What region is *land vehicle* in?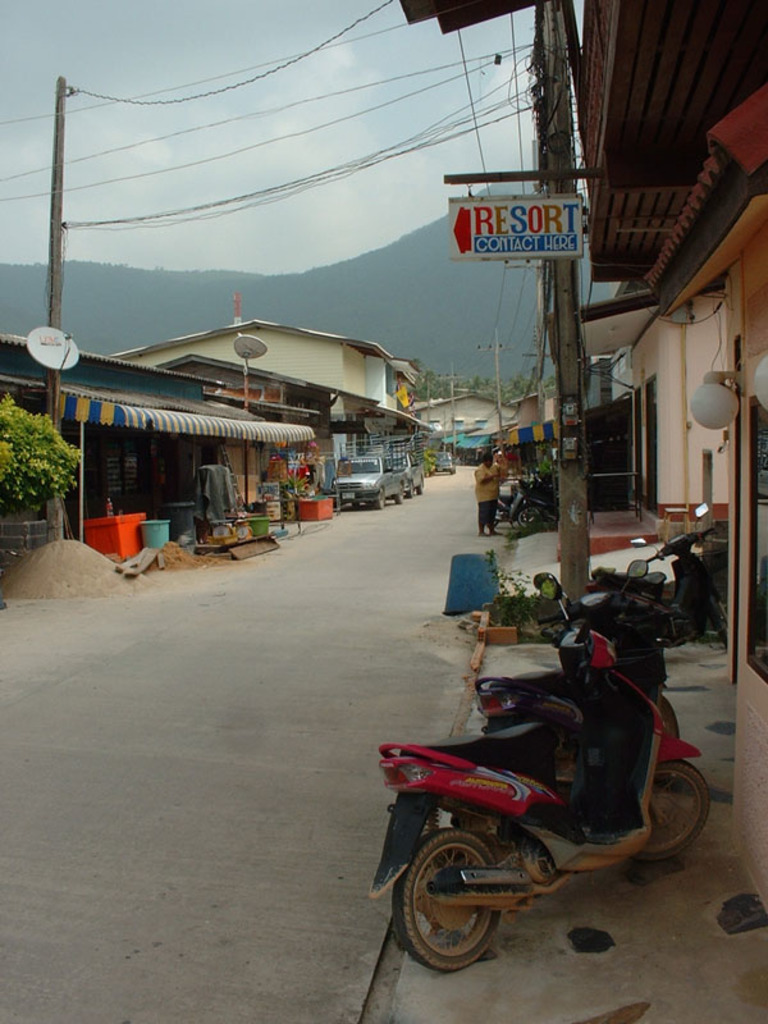
372 568 718 979.
